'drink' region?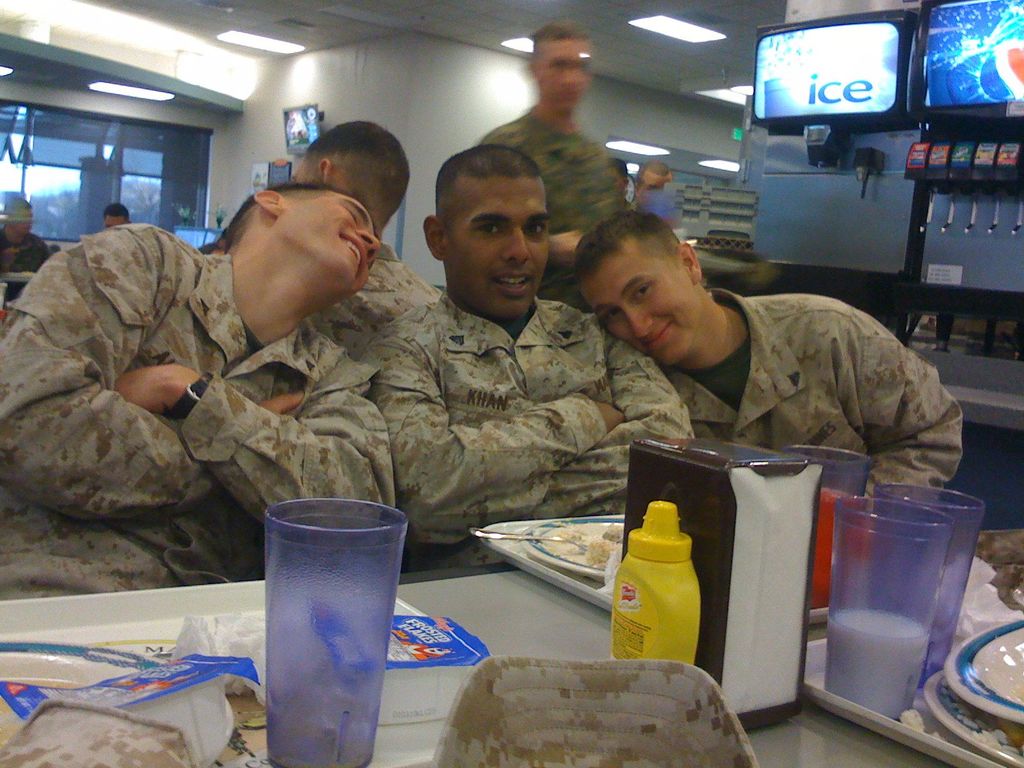
(x1=271, y1=494, x2=427, y2=756)
